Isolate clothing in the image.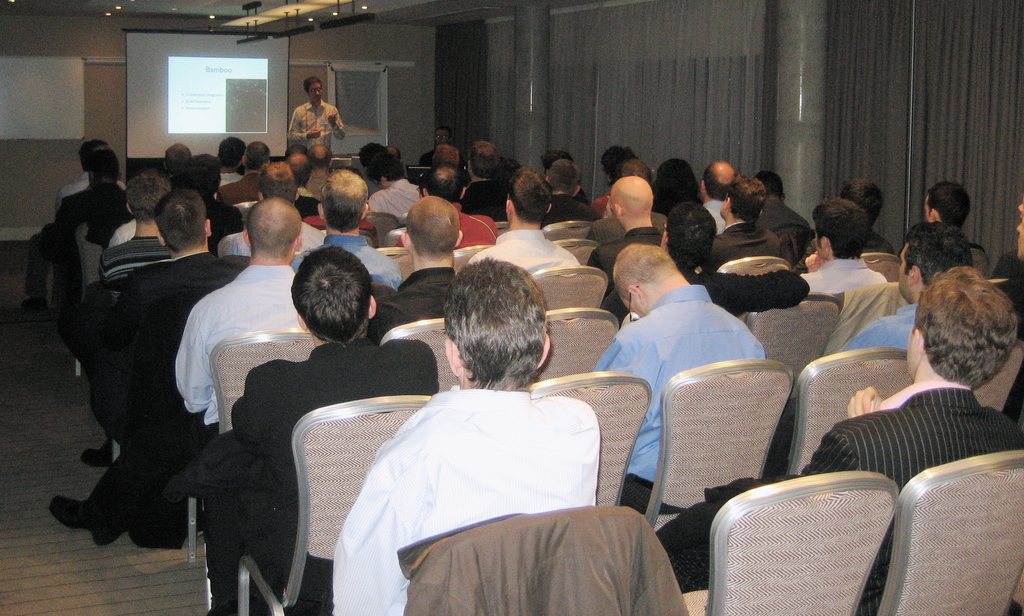
Isolated region: x1=700, y1=216, x2=779, y2=285.
